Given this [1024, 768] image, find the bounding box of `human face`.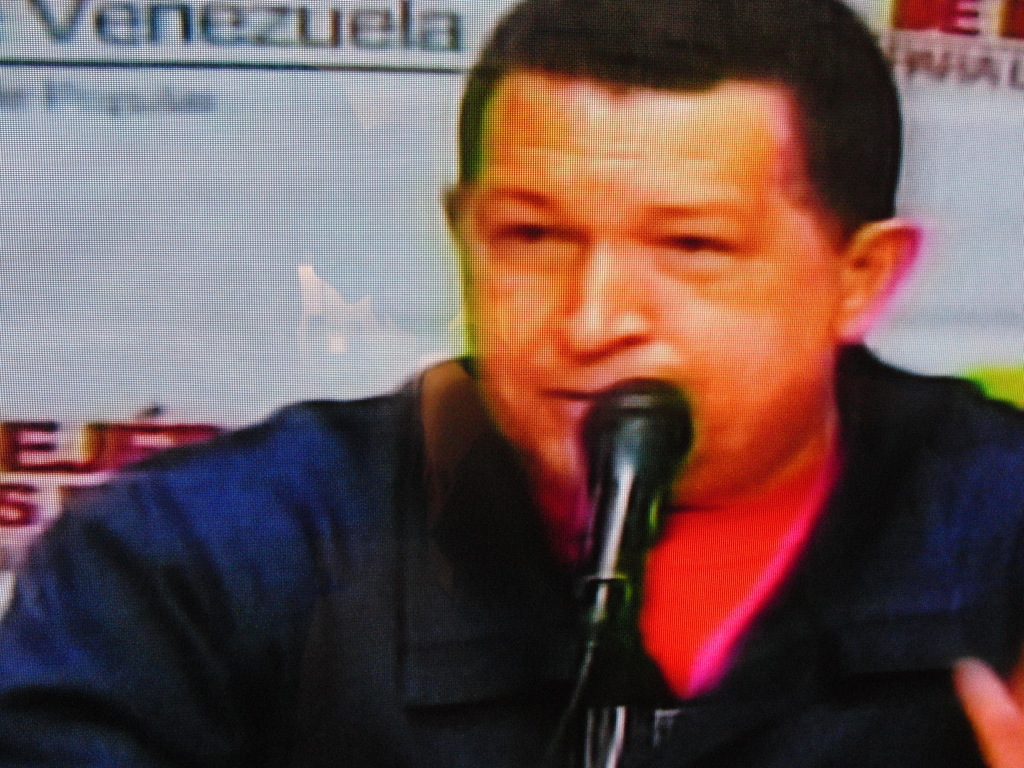
select_region(468, 98, 844, 497).
